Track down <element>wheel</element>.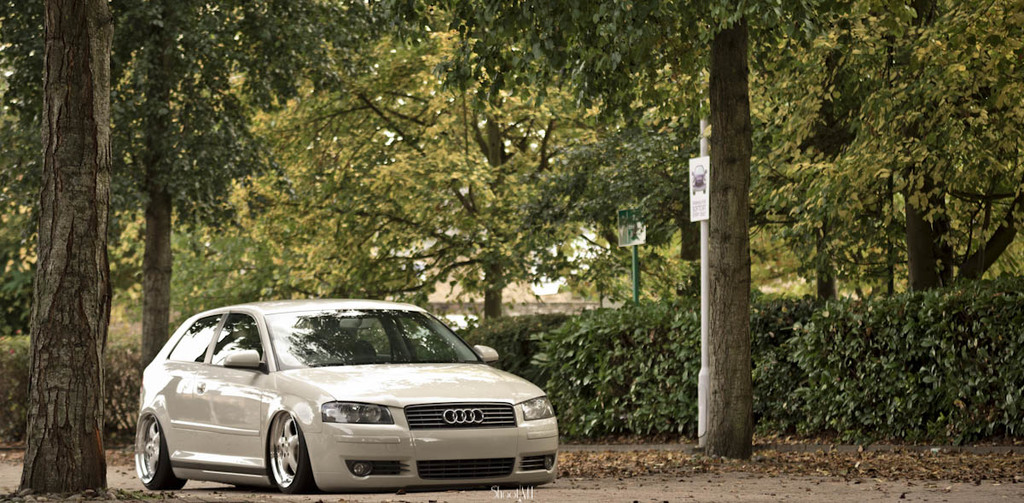
Tracked to (128,420,181,489).
